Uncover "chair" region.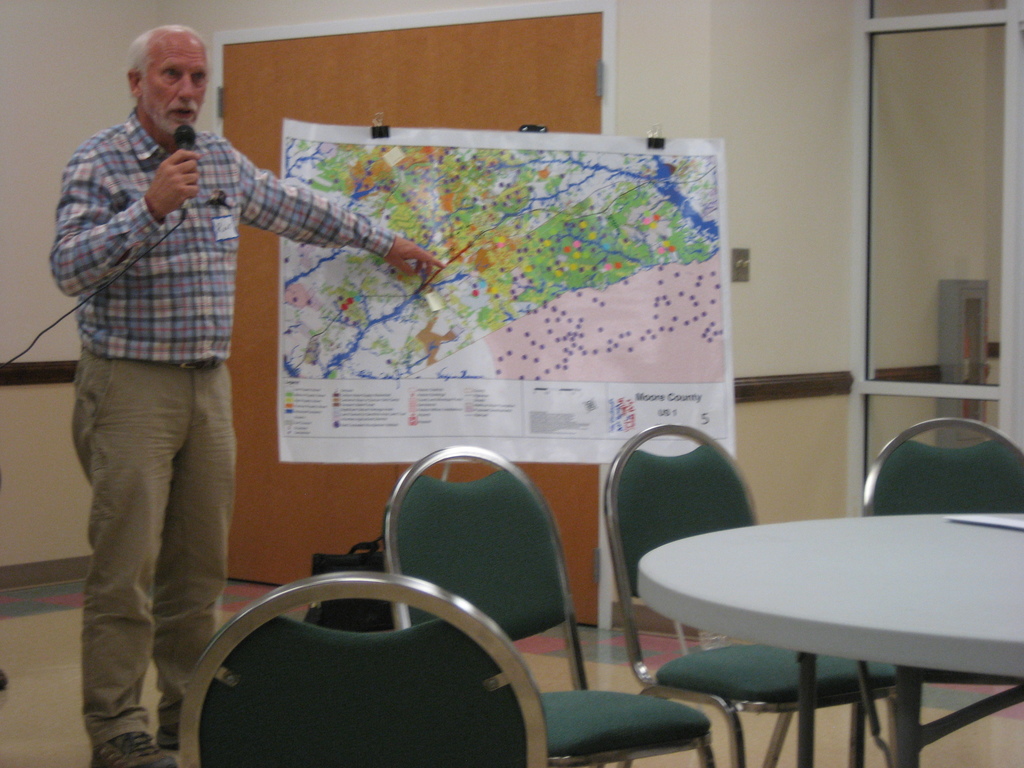
Uncovered: left=840, top=414, right=1023, bottom=767.
